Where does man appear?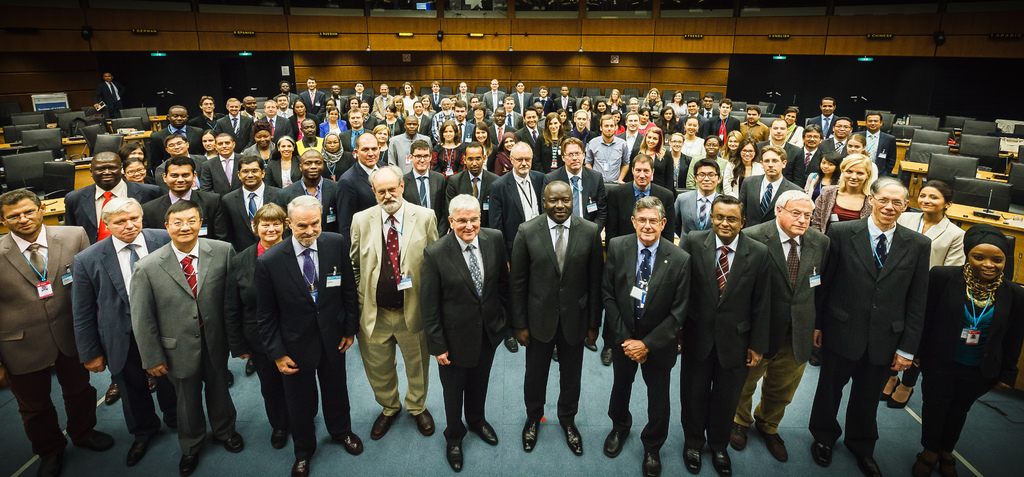
Appears at (587, 113, 630, 182).
